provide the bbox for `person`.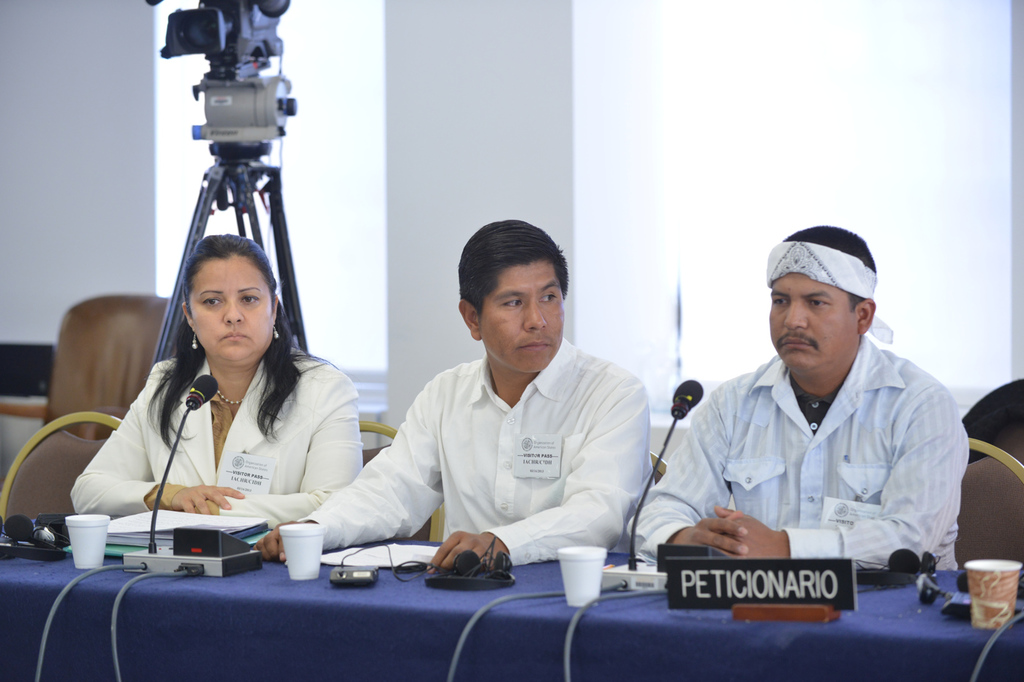
{"left": 255, "top": 221, "right": 656, "bottom": 577}.
